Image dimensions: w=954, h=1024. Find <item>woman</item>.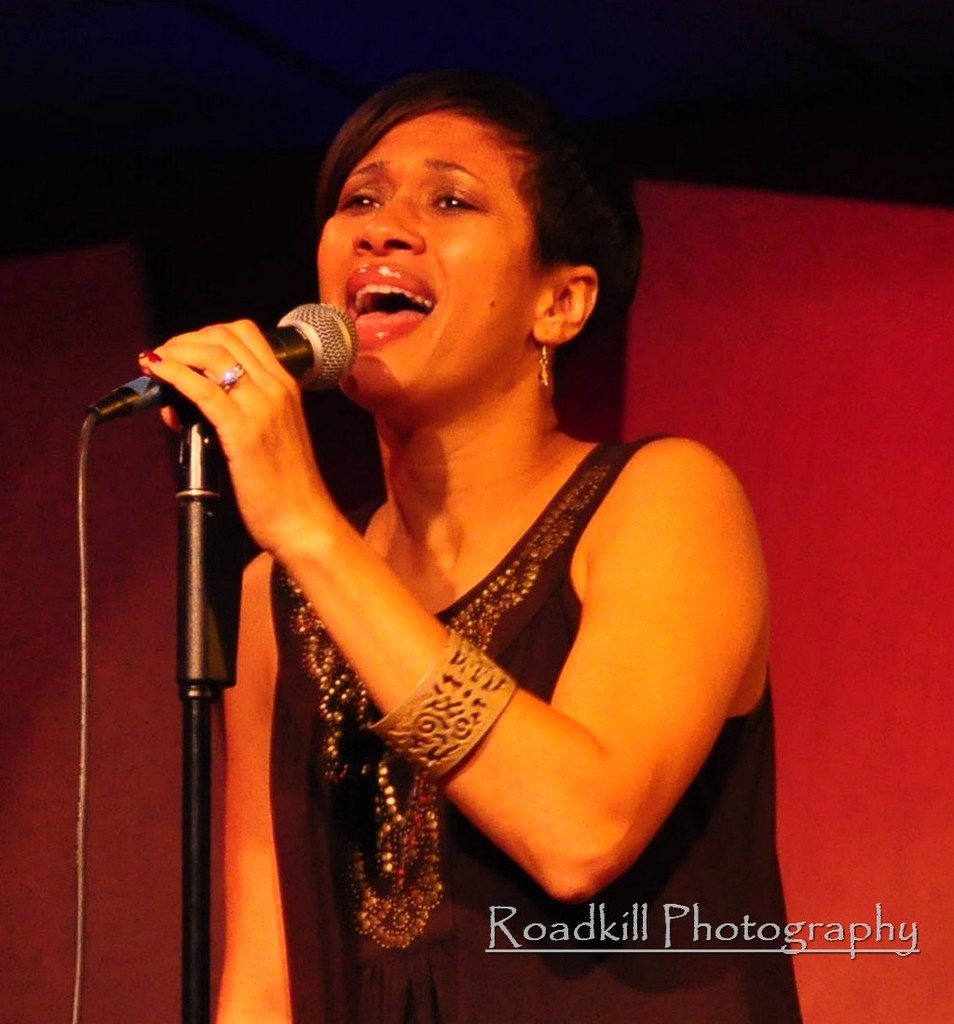
(left=163, top=28, right=774, bottom=993).
